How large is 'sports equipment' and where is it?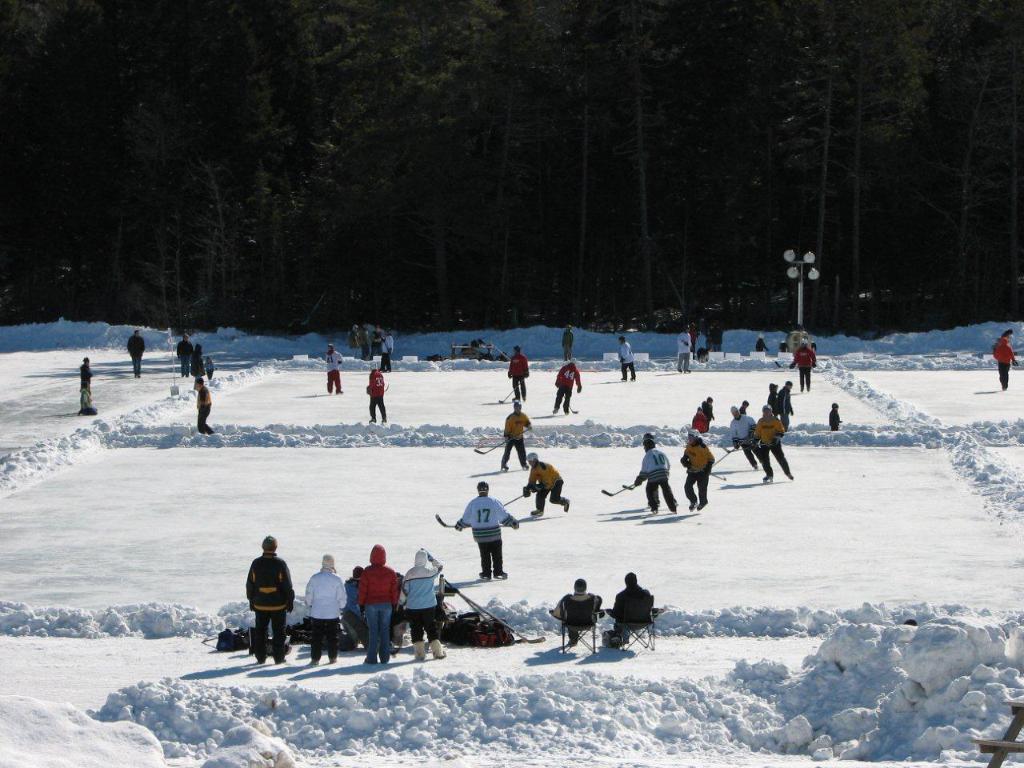
Bounding box: box(688, 456, 729, 480).
